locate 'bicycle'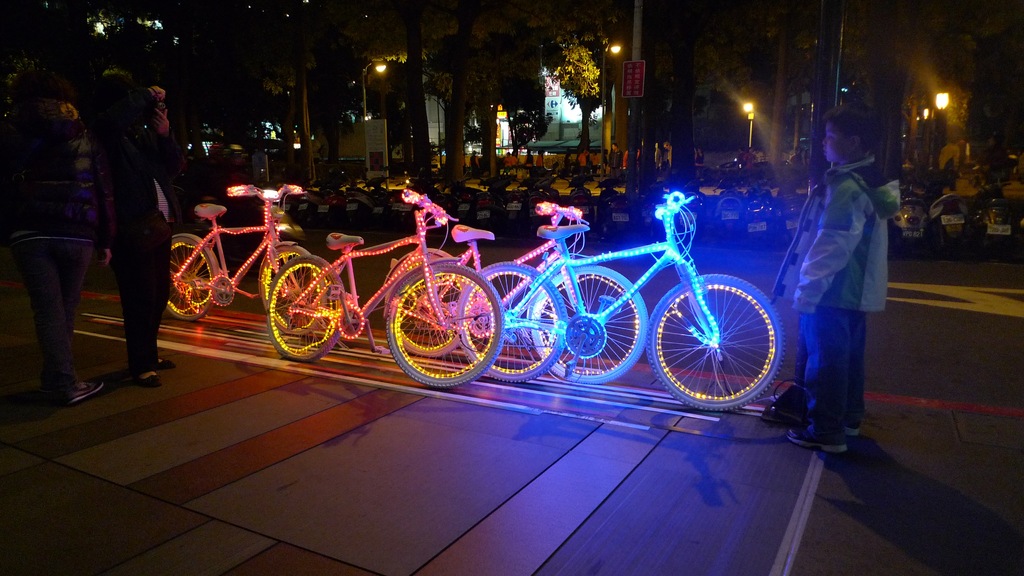
bbox=(275, 182, 515, 389)
